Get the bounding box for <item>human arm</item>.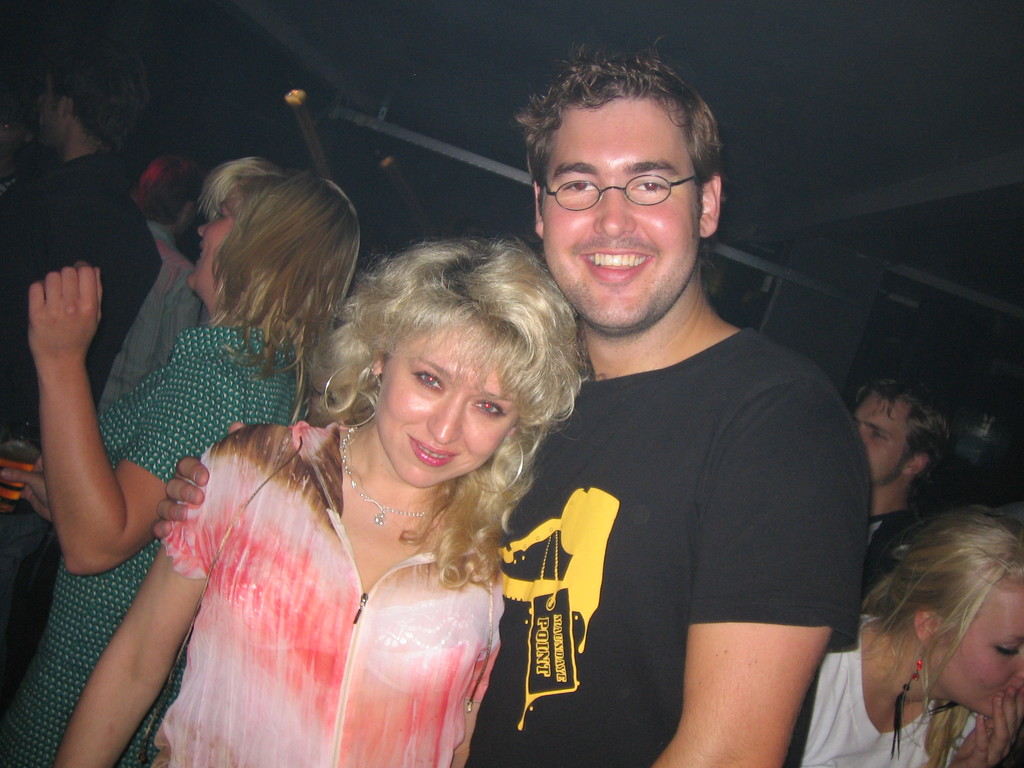
<box>0,447,65,538</box>.
